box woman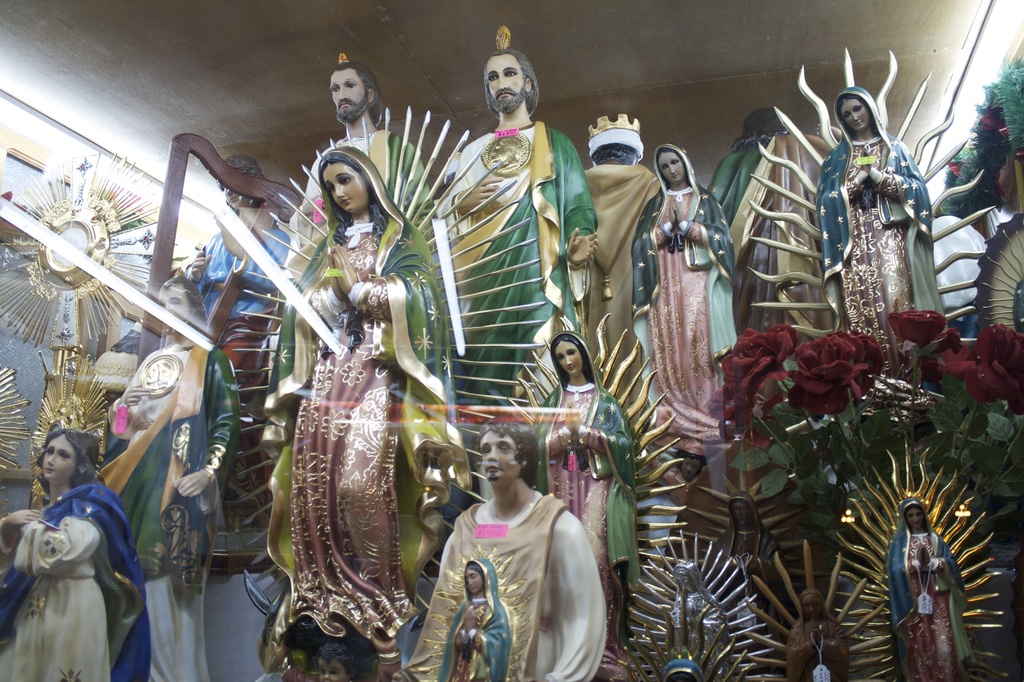
884 494 973 681
